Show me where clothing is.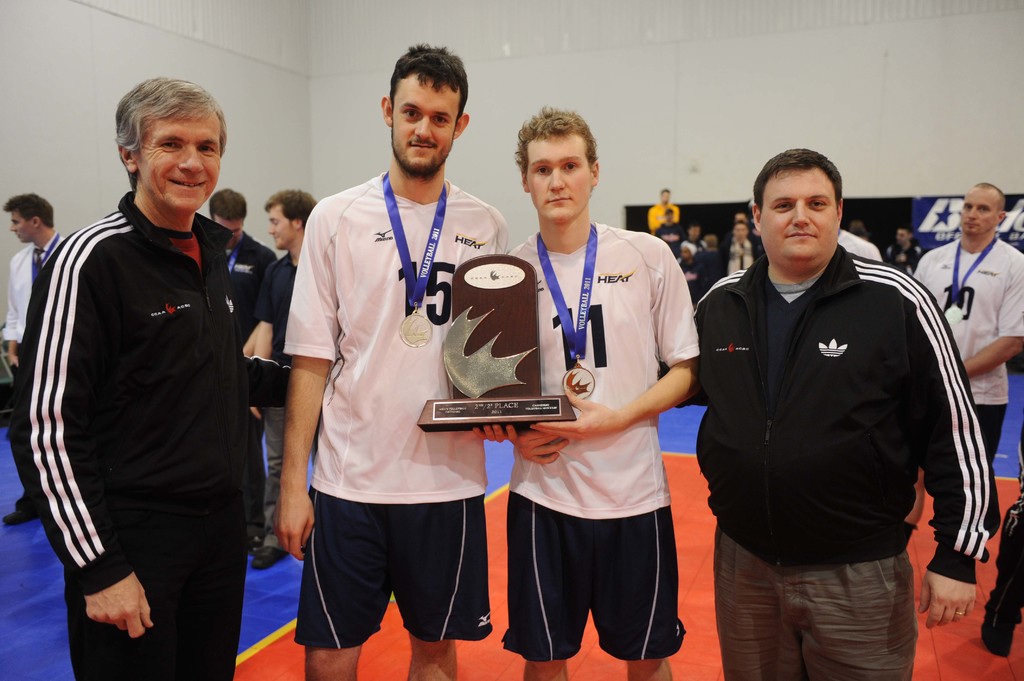
clothing is at [654, 223, 687, 275].
